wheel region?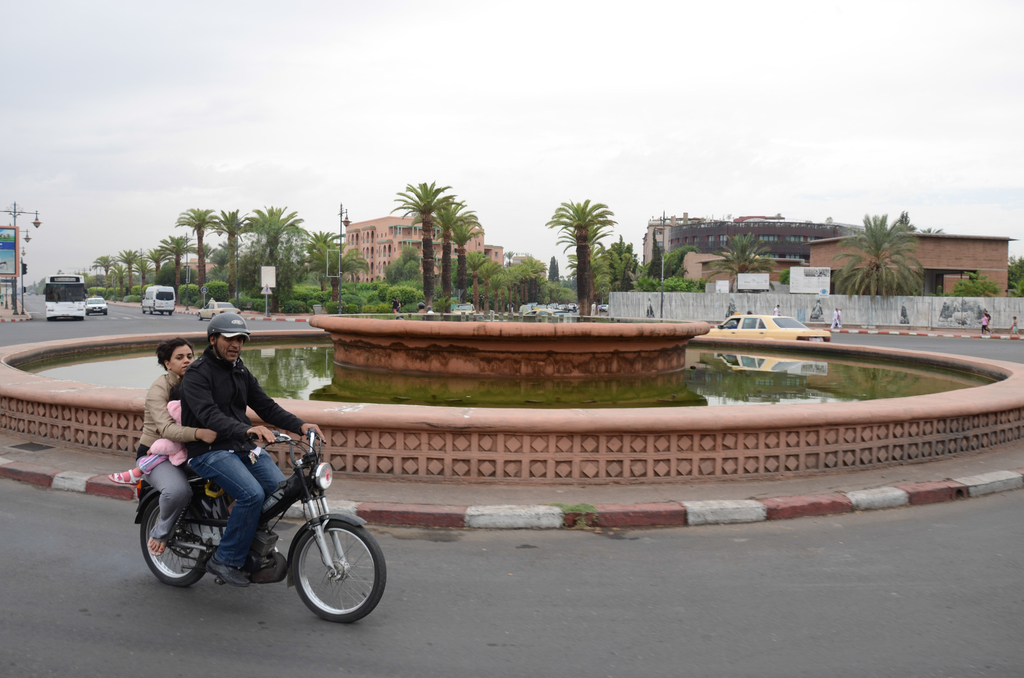
box=[83, 311, 90, 316]
